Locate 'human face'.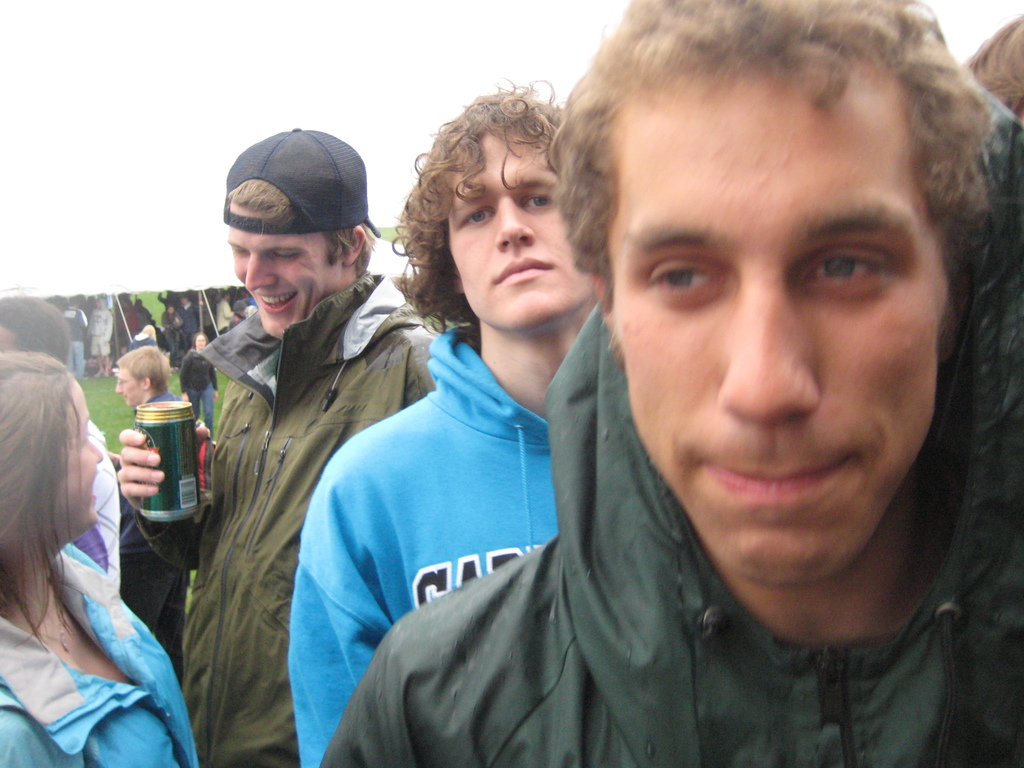
Bounding box: bbox=(225, 225, 343, 333).
